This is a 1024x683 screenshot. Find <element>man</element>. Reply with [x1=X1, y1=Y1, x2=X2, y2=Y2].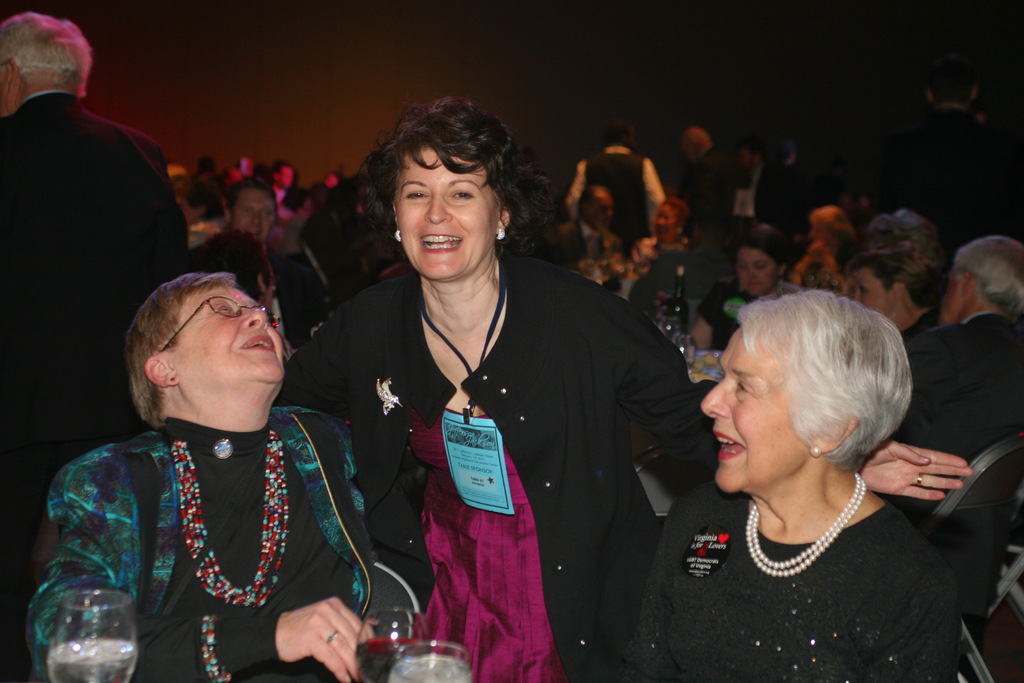
[x1=893, y1=236, x2=1023, y2=524].
